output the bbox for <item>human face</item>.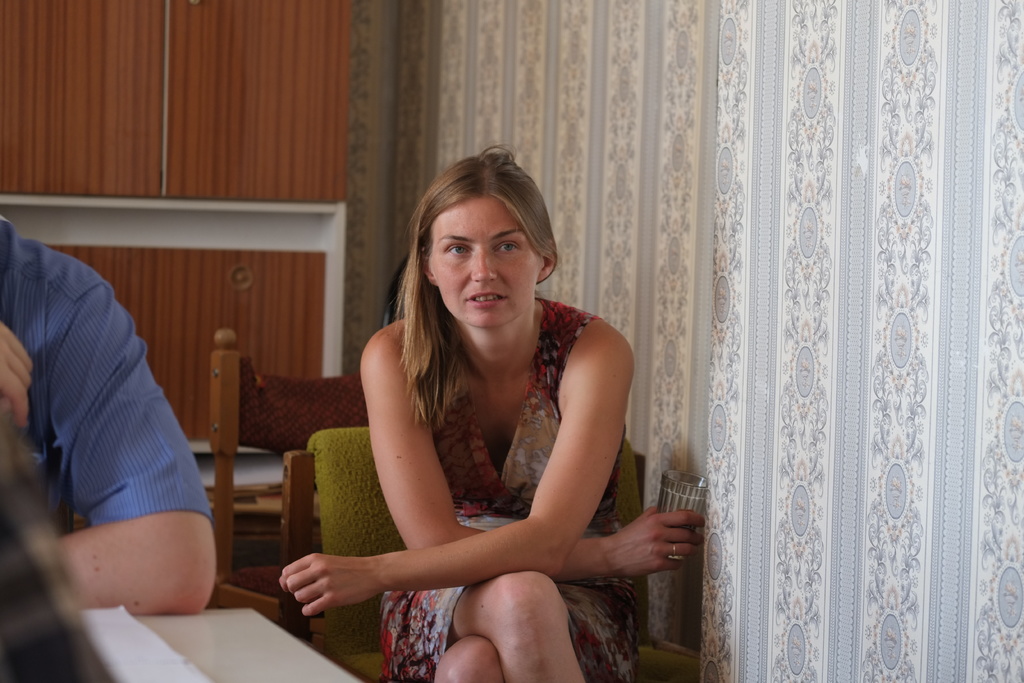
431 200 541 327.
